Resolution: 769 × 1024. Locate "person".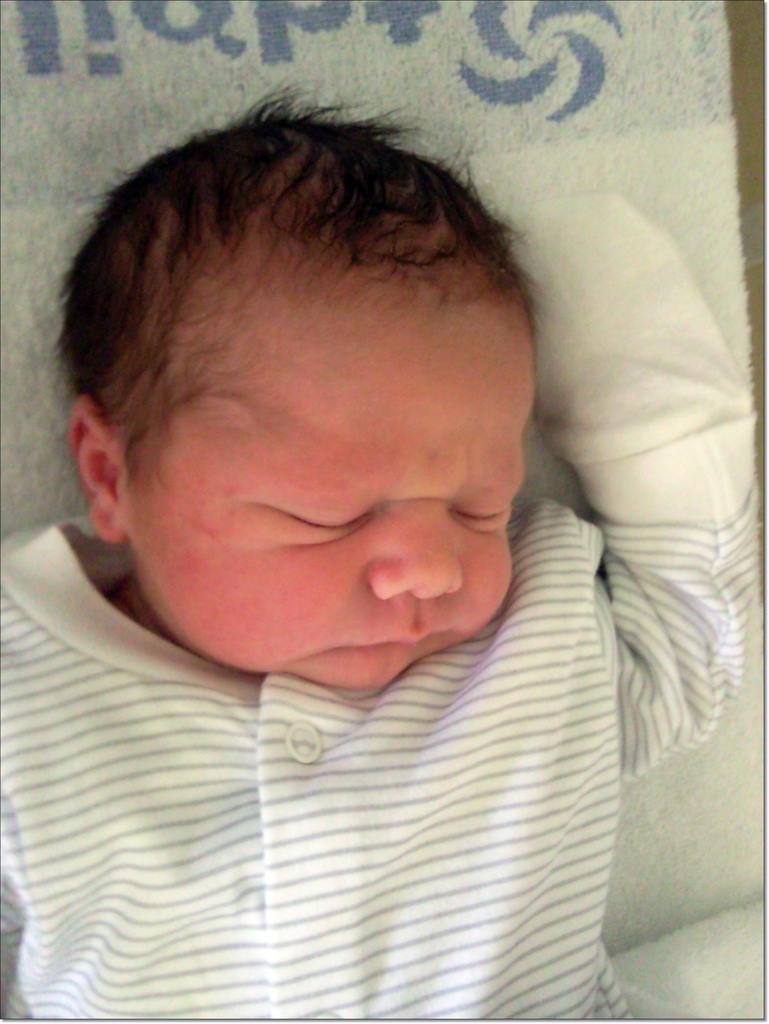
Rect(29, 69, 757, 1002).
